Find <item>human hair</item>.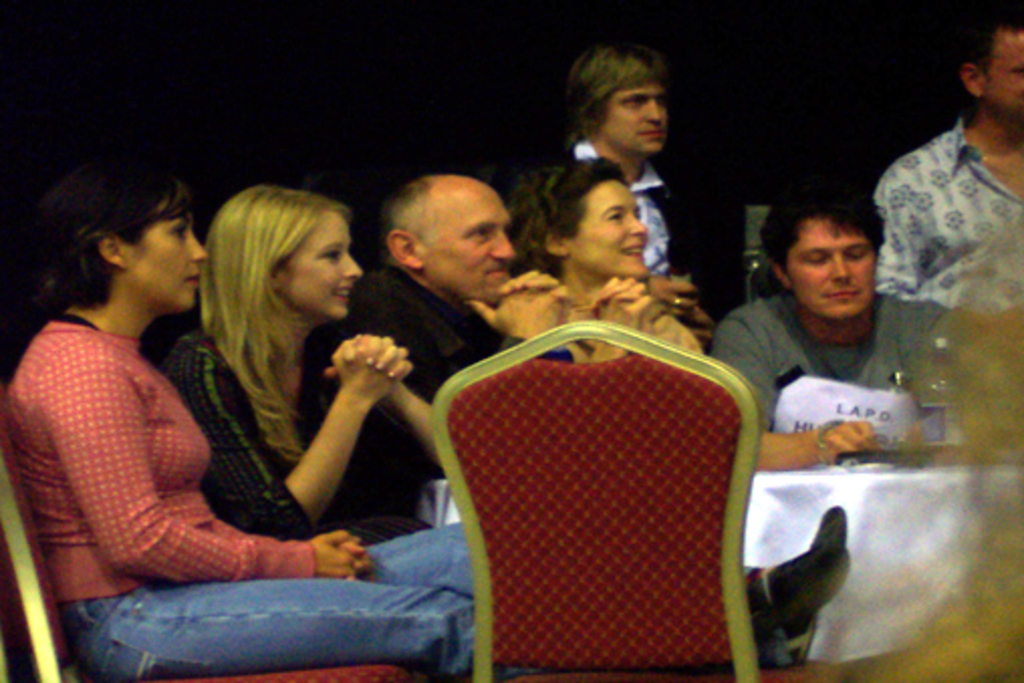
rect(962, 0, 1022, 81).
